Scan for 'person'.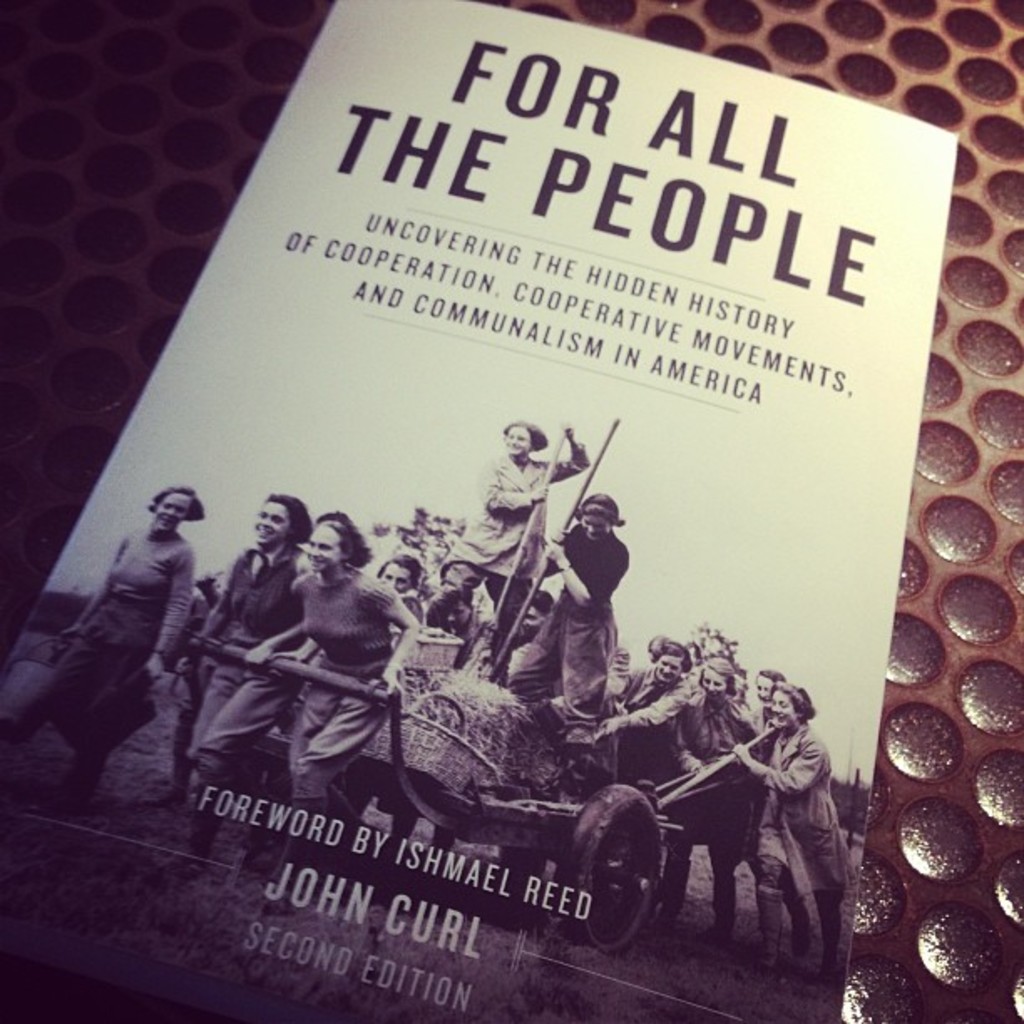
Scan result: crop(494, 475, 616, 719).
